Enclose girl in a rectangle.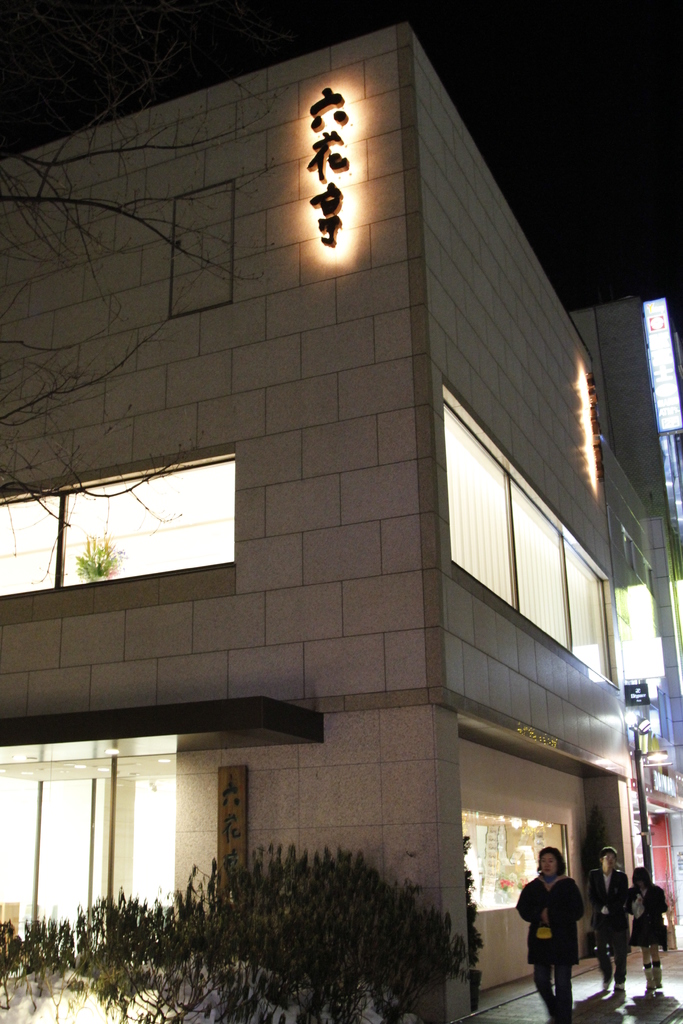
(629, 865, 669, 996).
